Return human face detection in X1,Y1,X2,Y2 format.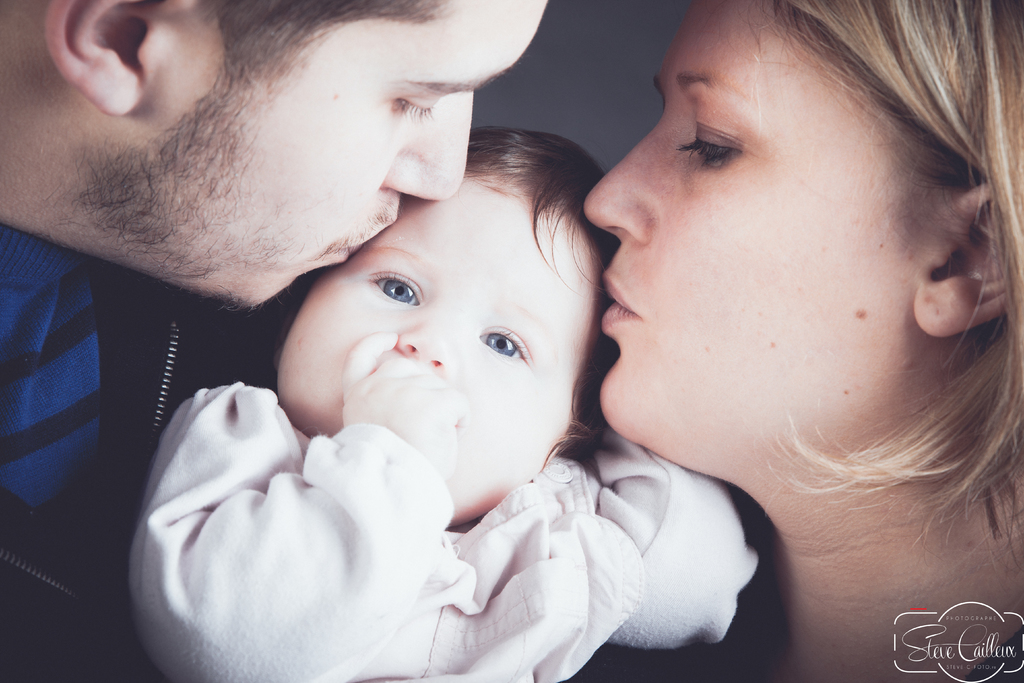
275,178,607,530.
